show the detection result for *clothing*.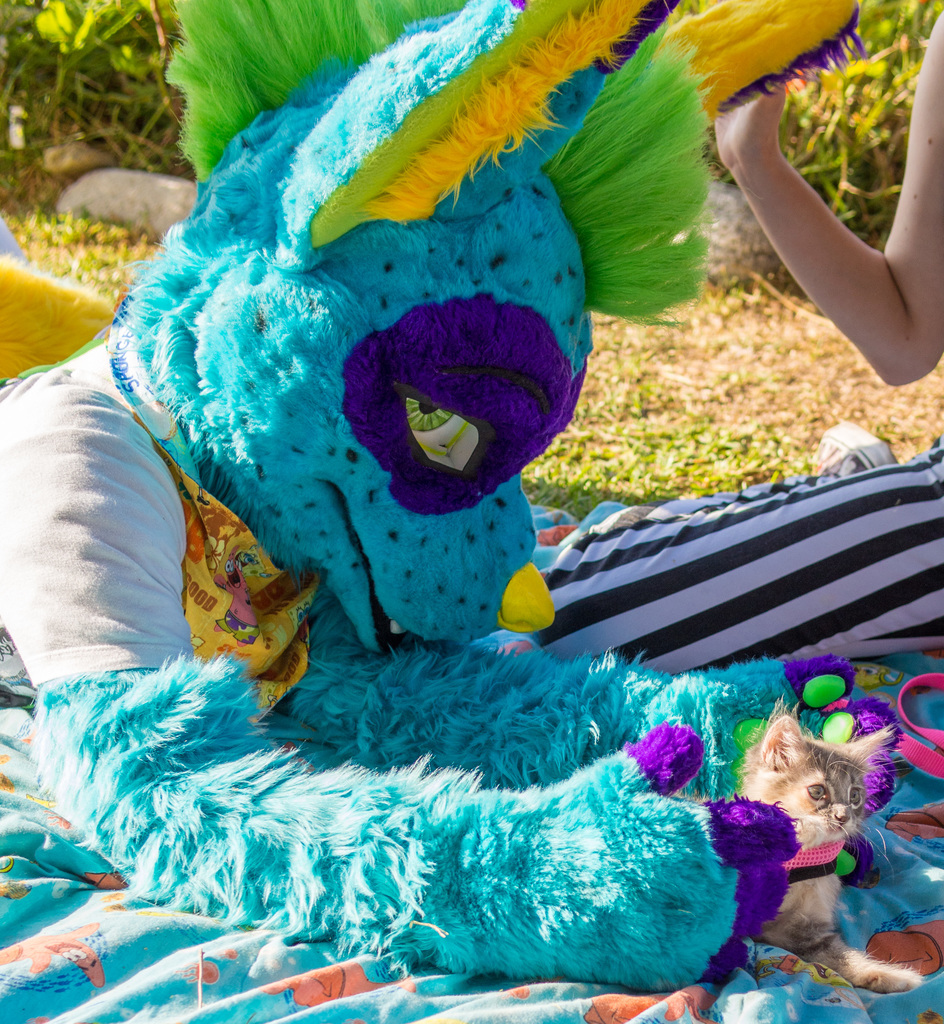
(45, 65, 834, 880).
